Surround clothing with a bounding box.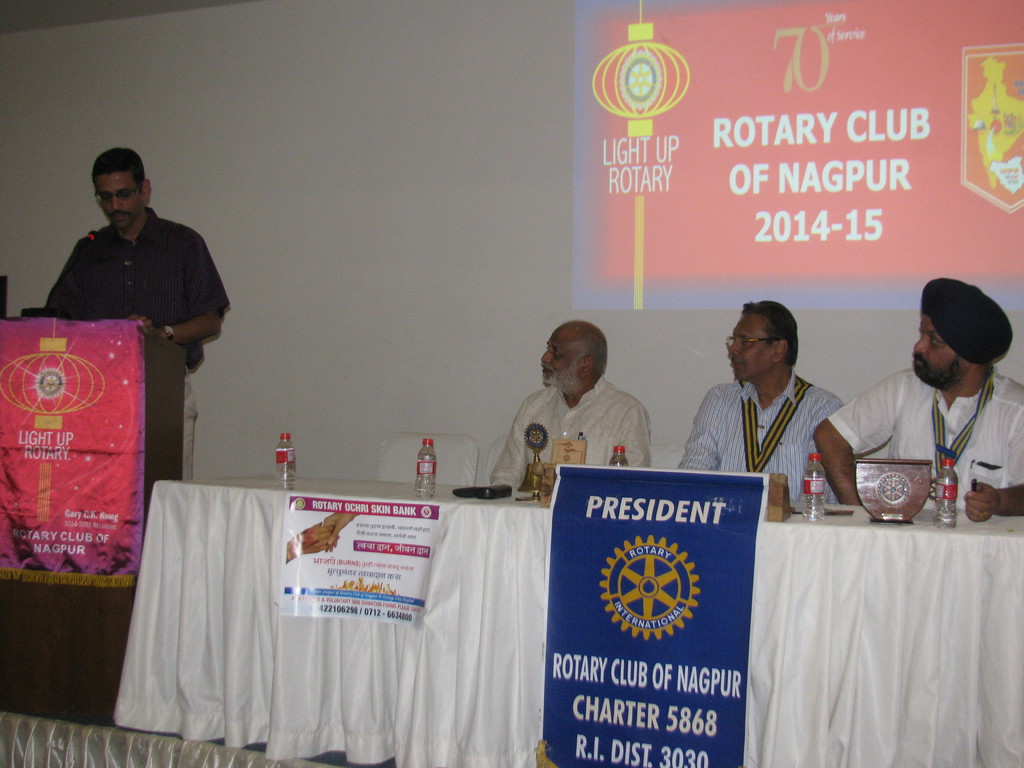
locate(824, 365, 1023, 511).
